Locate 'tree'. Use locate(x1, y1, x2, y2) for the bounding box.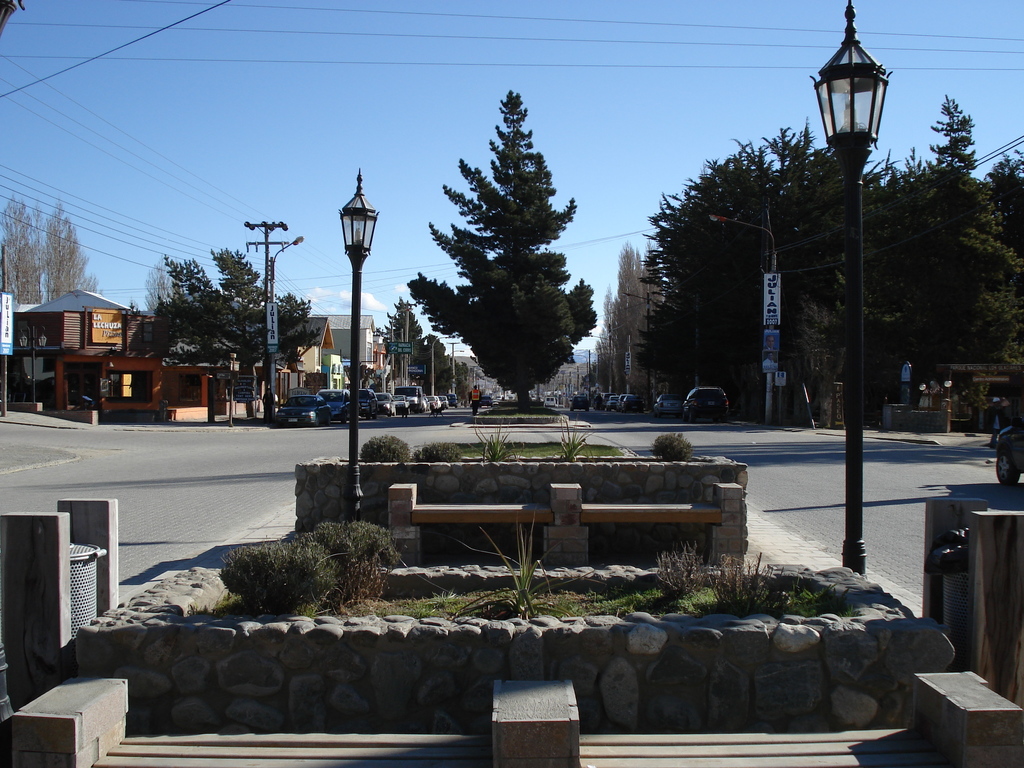
locate(410, 92, 602, 415).
